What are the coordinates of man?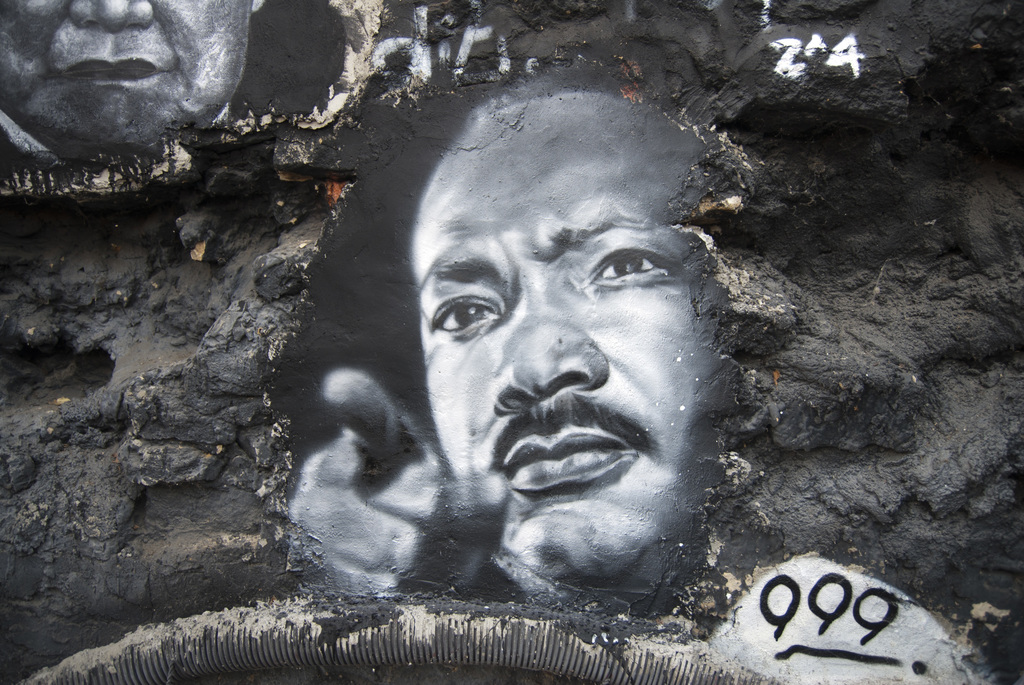
x1=0 y1=0 x2=268 y2=171.
